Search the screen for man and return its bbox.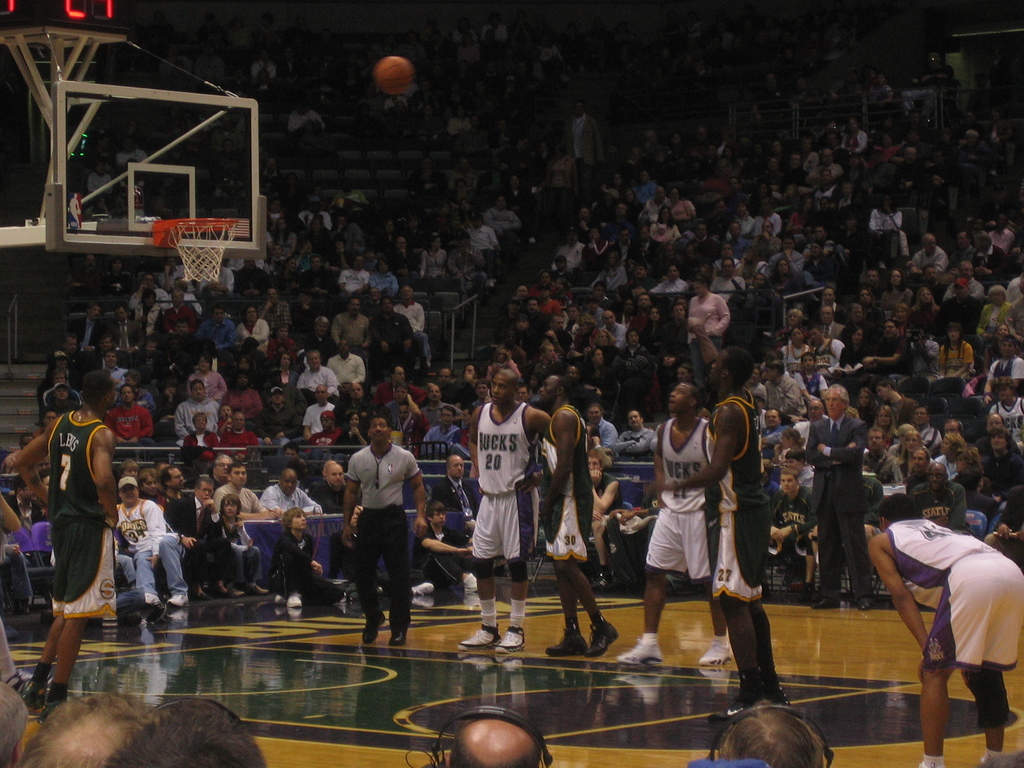
Found: box(716, 707, 830, 767).
